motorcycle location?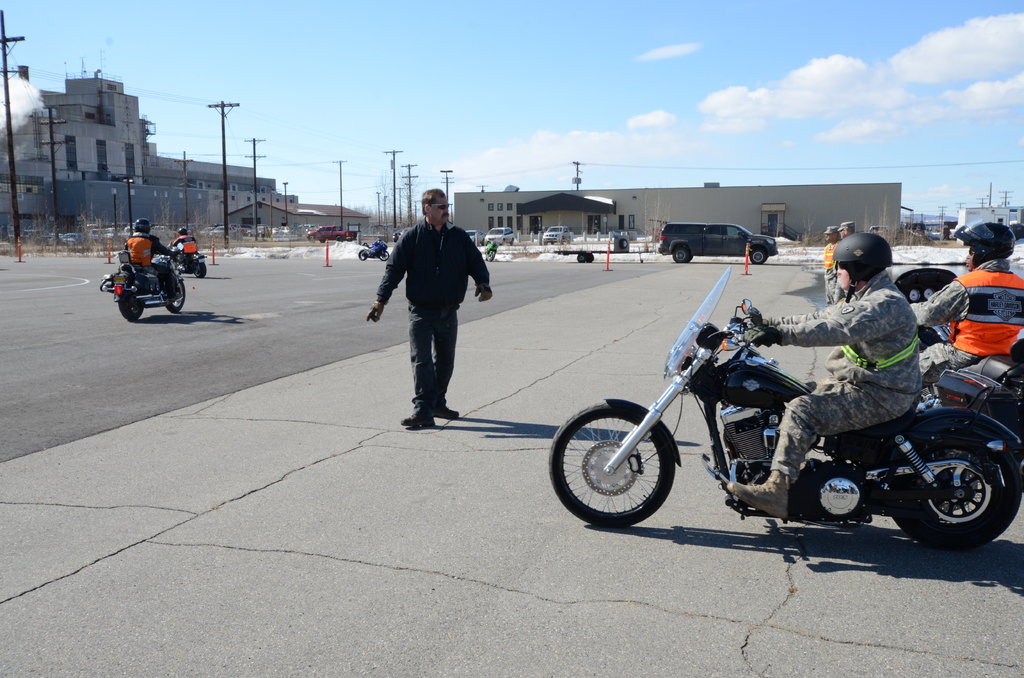
detection(358, 238, 390, 259)
